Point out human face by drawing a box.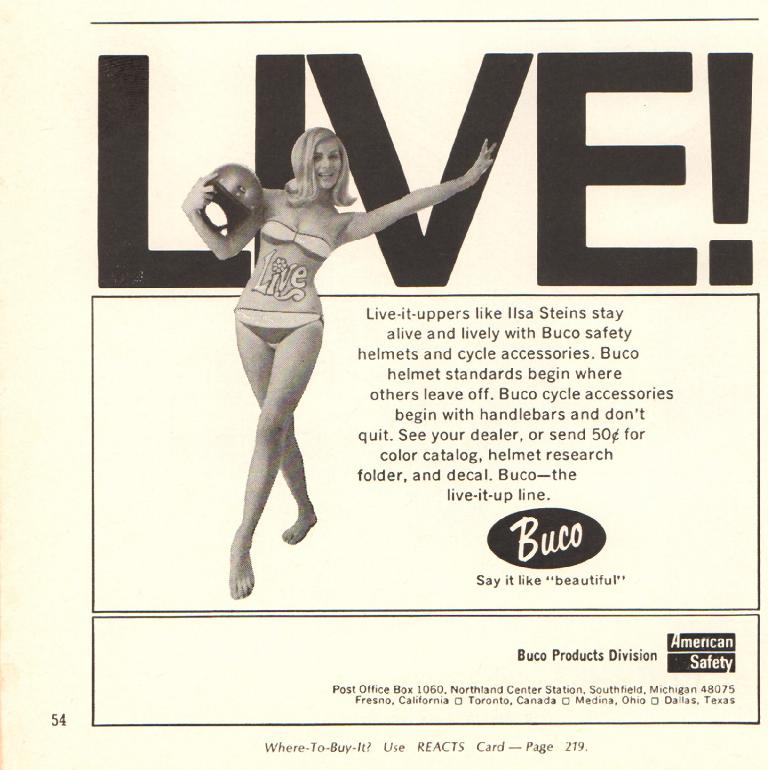
(left=312, top=138, right=341, bottom=188).
